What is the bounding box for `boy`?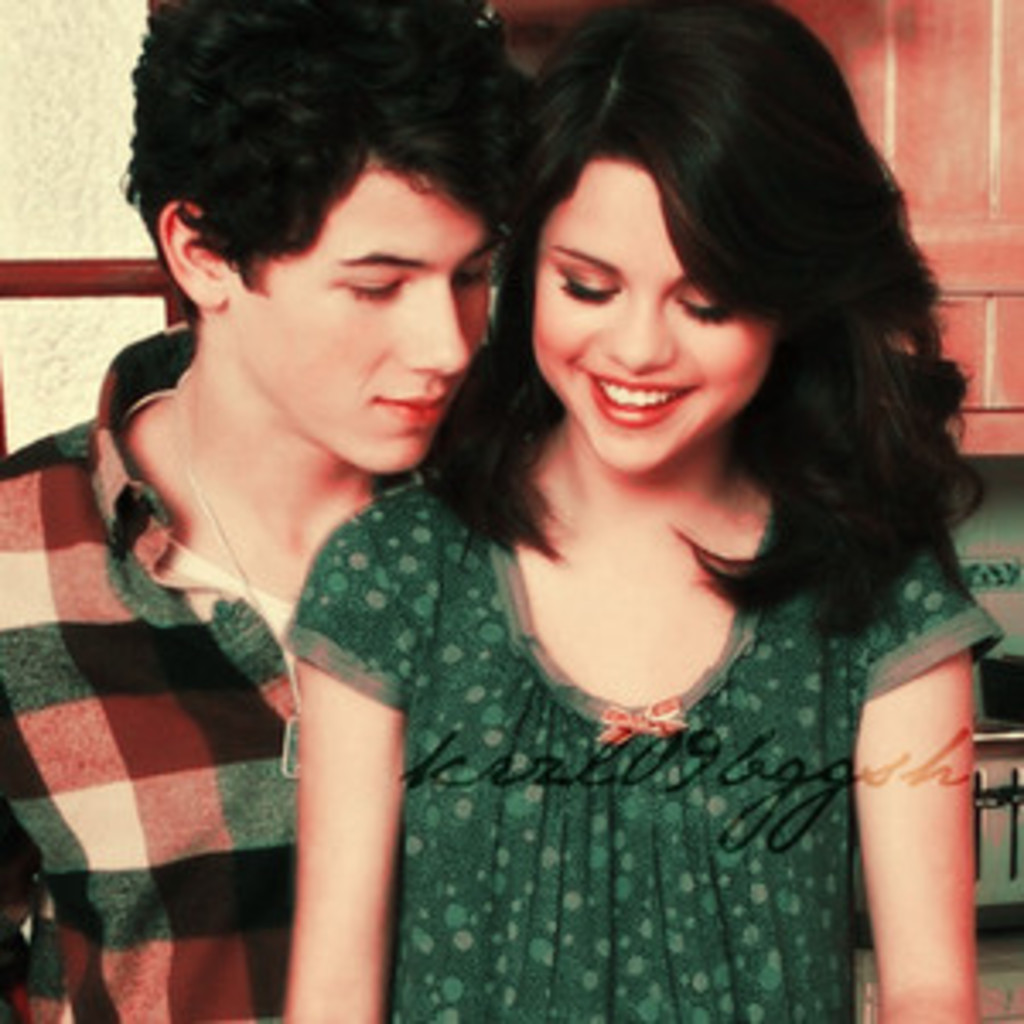
[left=0, top=0, right=526, bottom=1021].
